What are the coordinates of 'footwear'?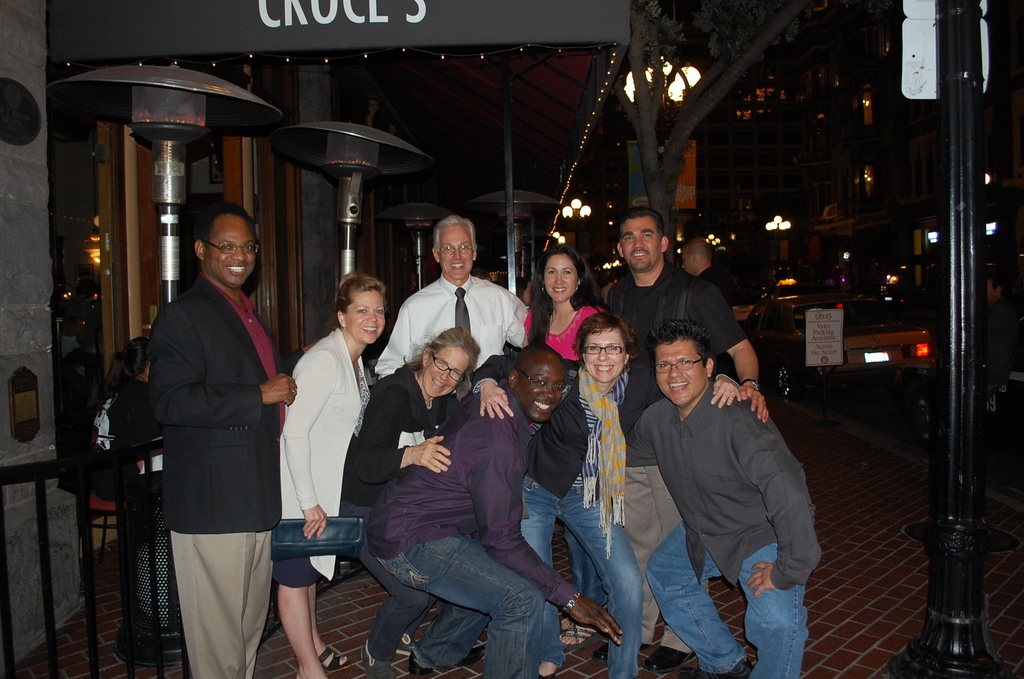
box=[689, 655, 757, 677].
